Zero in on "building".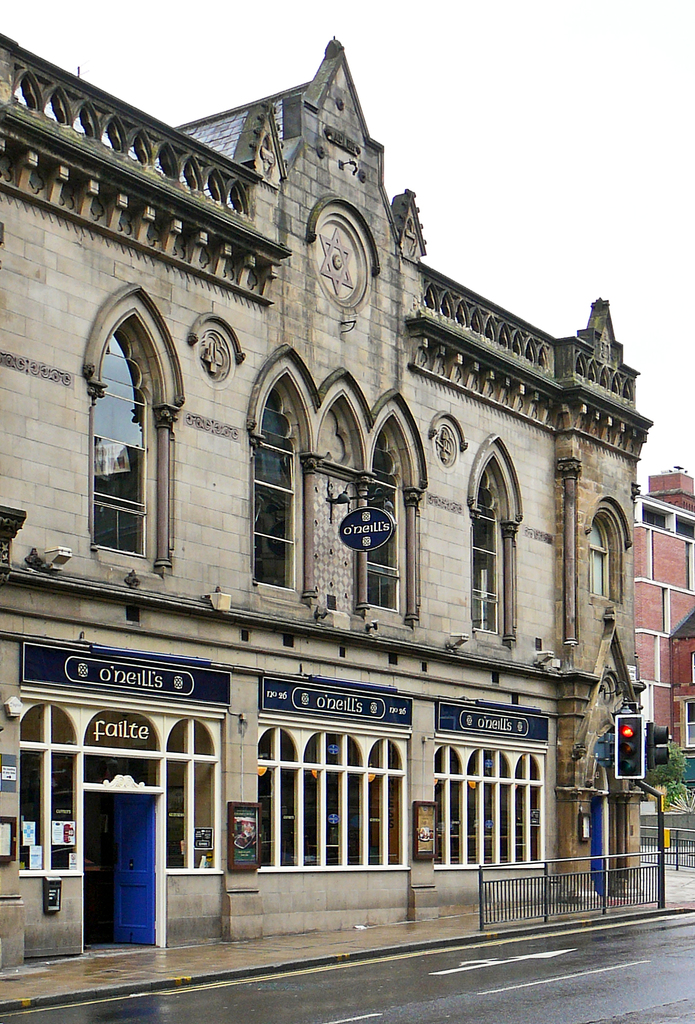
Zeroed in: 0 35 656 972.
